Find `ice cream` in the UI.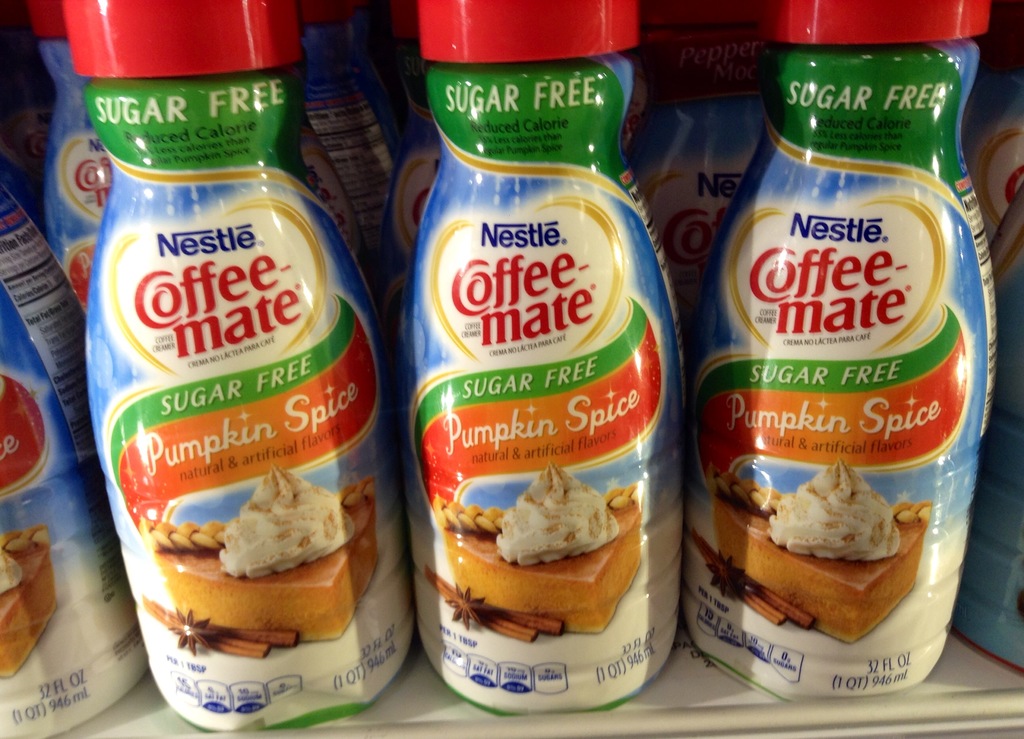
UI element at {"x1": 770, "y1": 459, "x2": 906, "y2": 564}.
